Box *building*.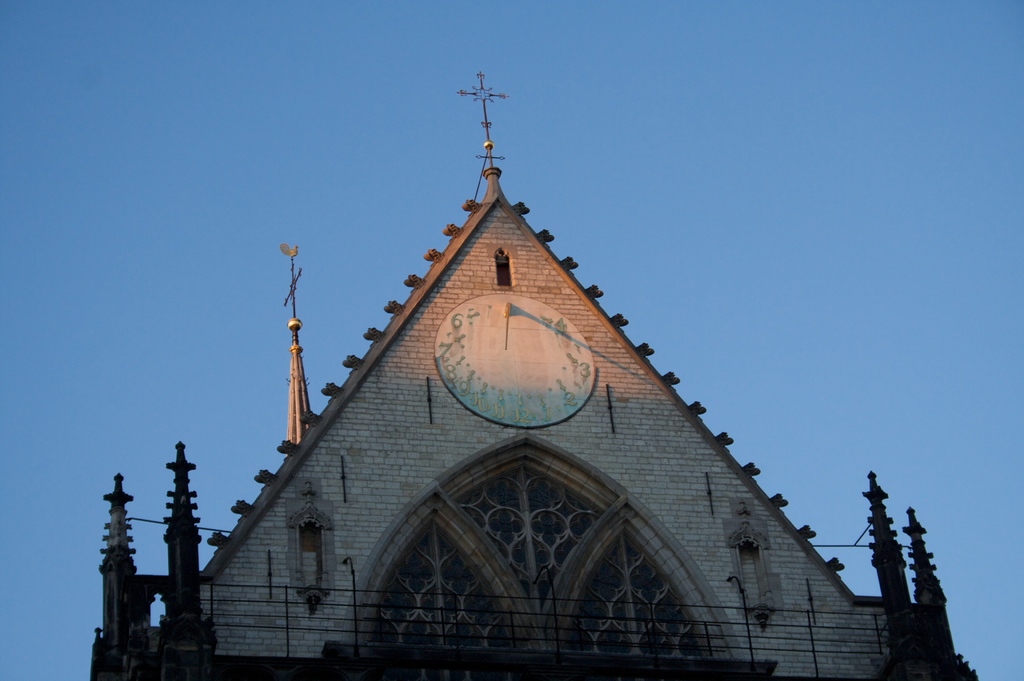
left=85, top=65, right=985, bottom=680.
